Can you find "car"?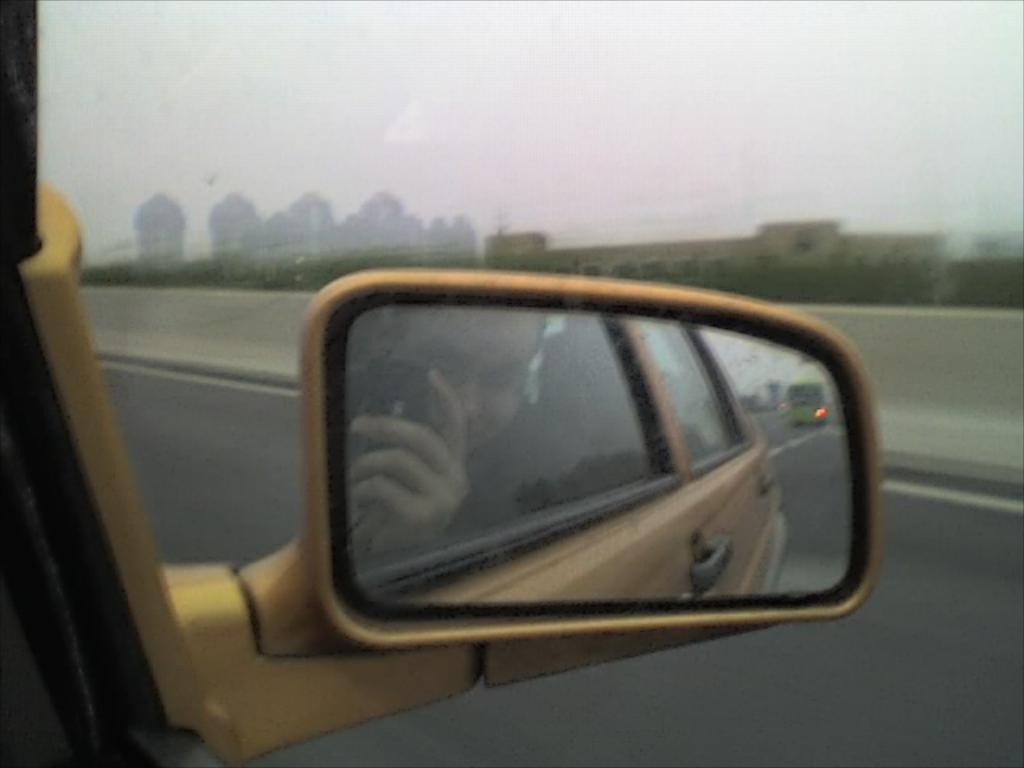
Yes, bounding box: locate(0, 0, 885, 766).
